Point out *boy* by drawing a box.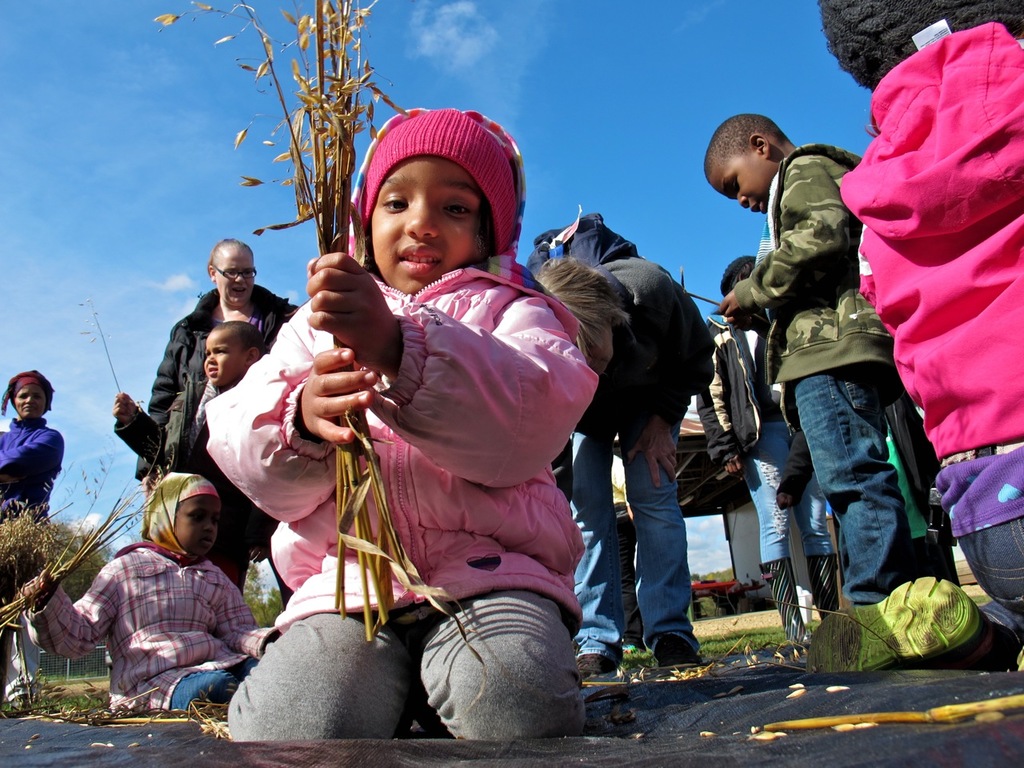
locate(694, 112, 919, 605).
